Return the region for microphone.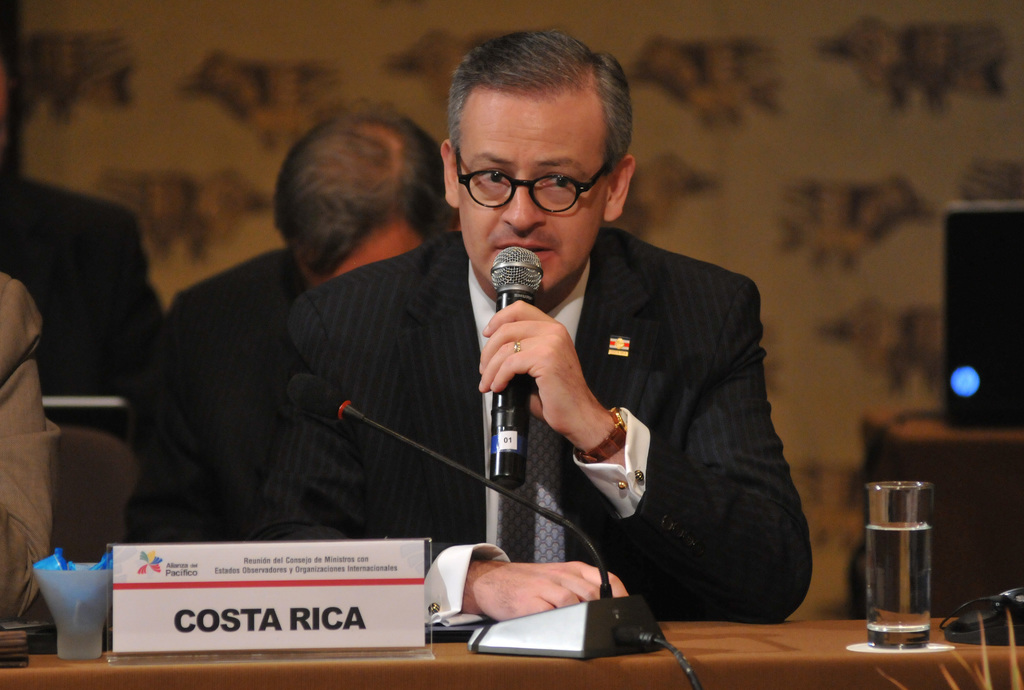
bbox=(283, 371, 354, 418).
